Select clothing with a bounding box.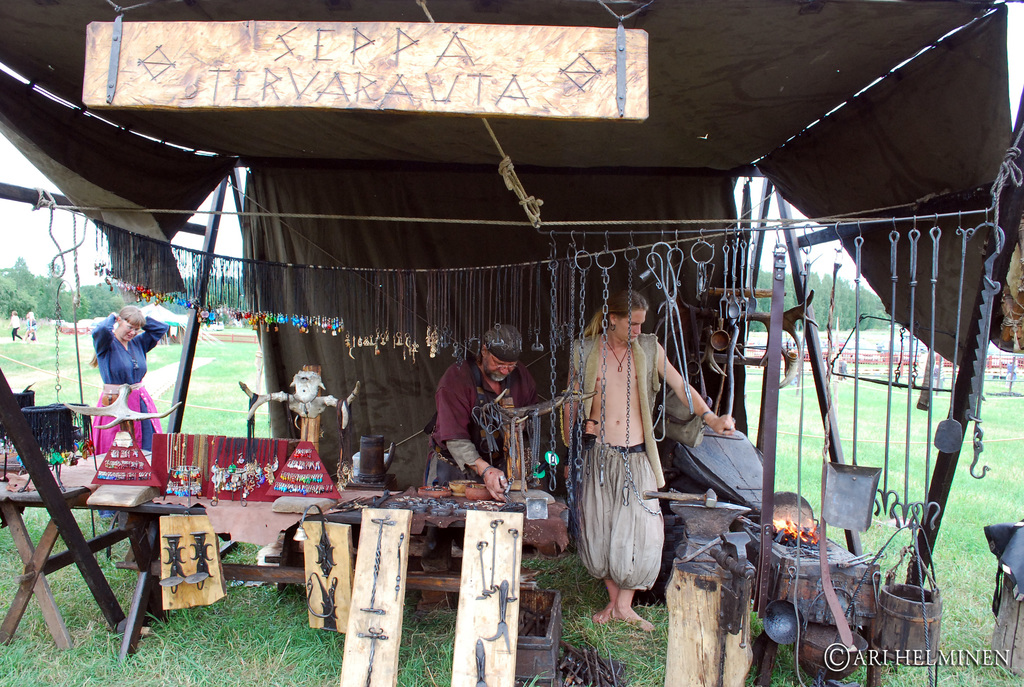
box=[96, 307, 173, 526].
